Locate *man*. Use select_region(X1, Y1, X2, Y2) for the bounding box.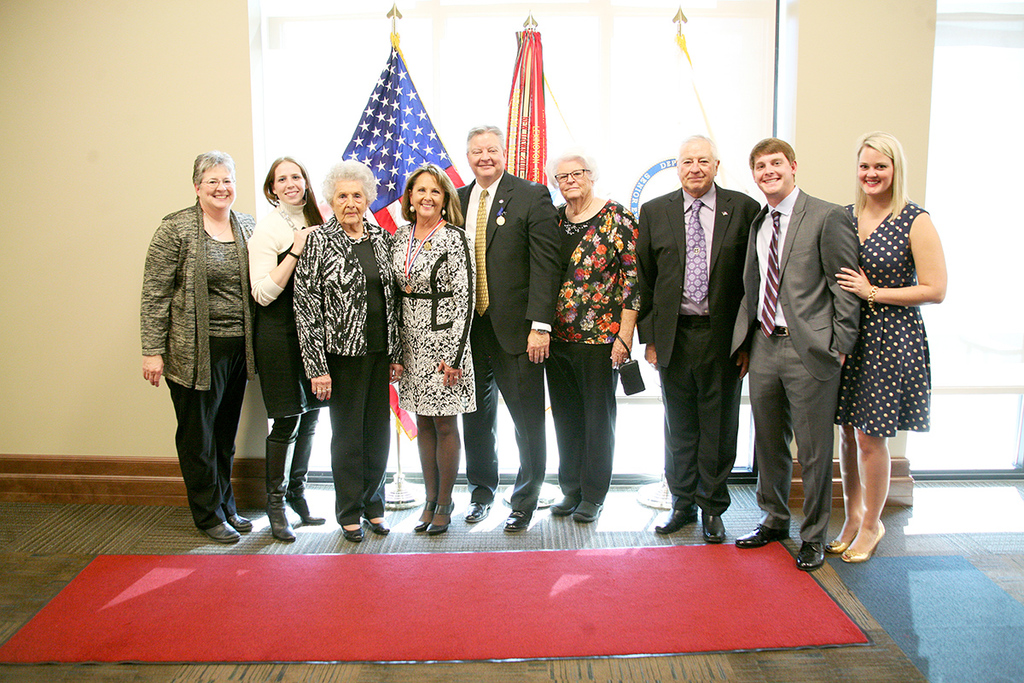
select_region(730, 137, 860, 569).
